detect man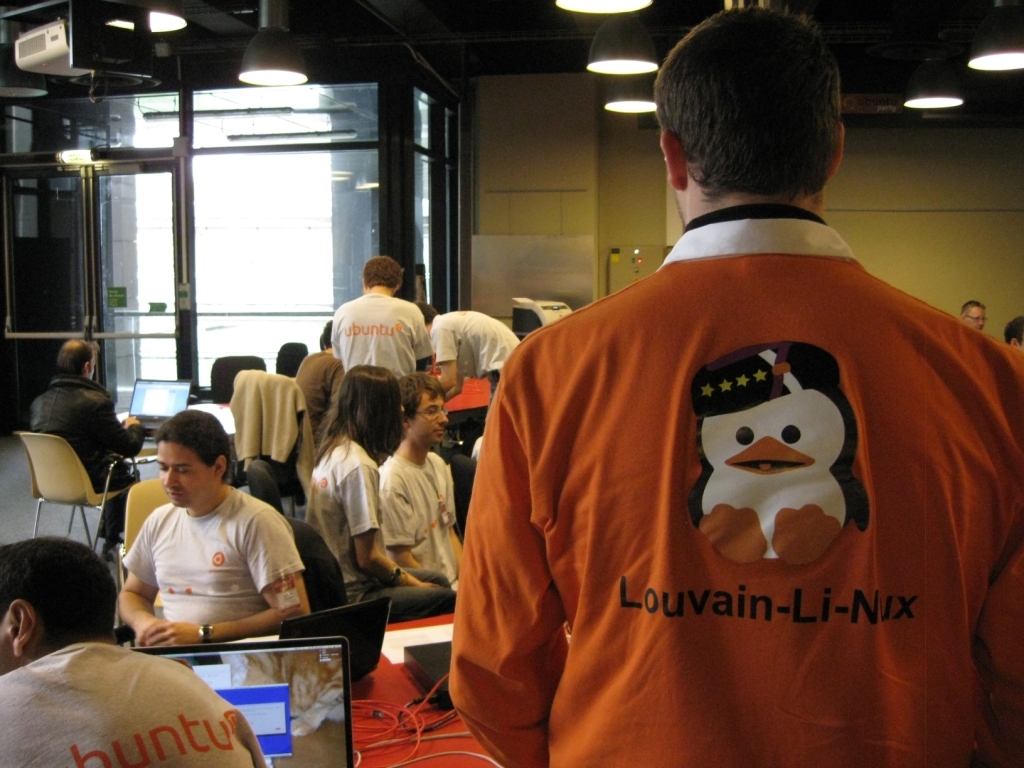
x1=117 y1=408 x2=311 y2=648
